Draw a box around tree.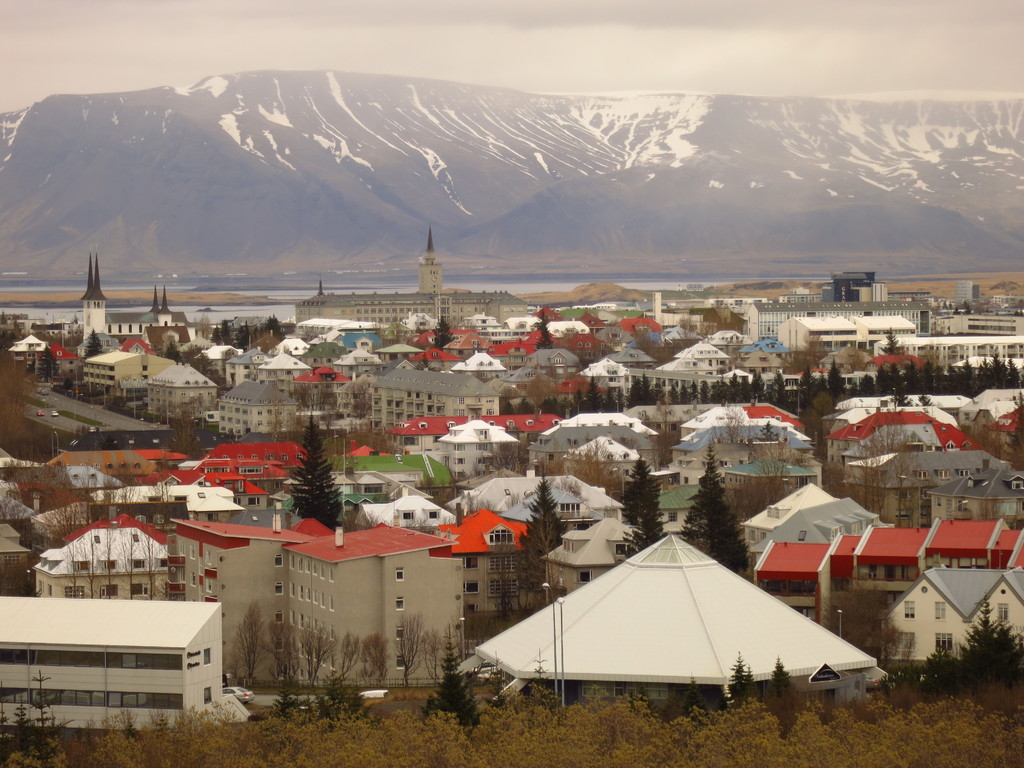
<bbox>435, 309, 459, 349</bbox>.
